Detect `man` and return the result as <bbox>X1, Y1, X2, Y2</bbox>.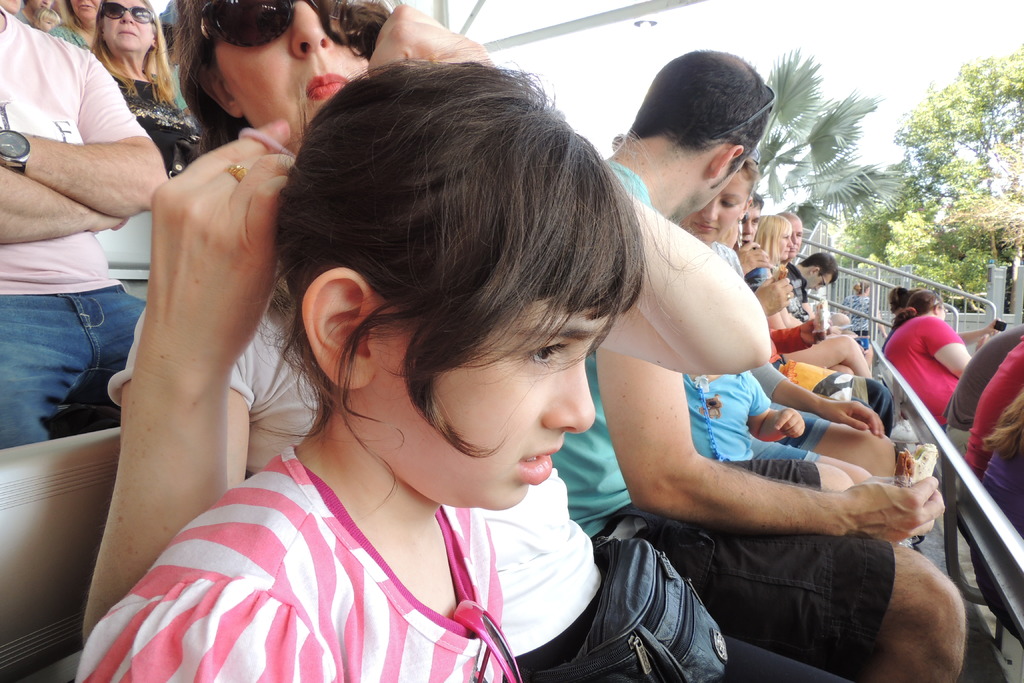
<bbox>545, 45, 966, 682</bbox>.
